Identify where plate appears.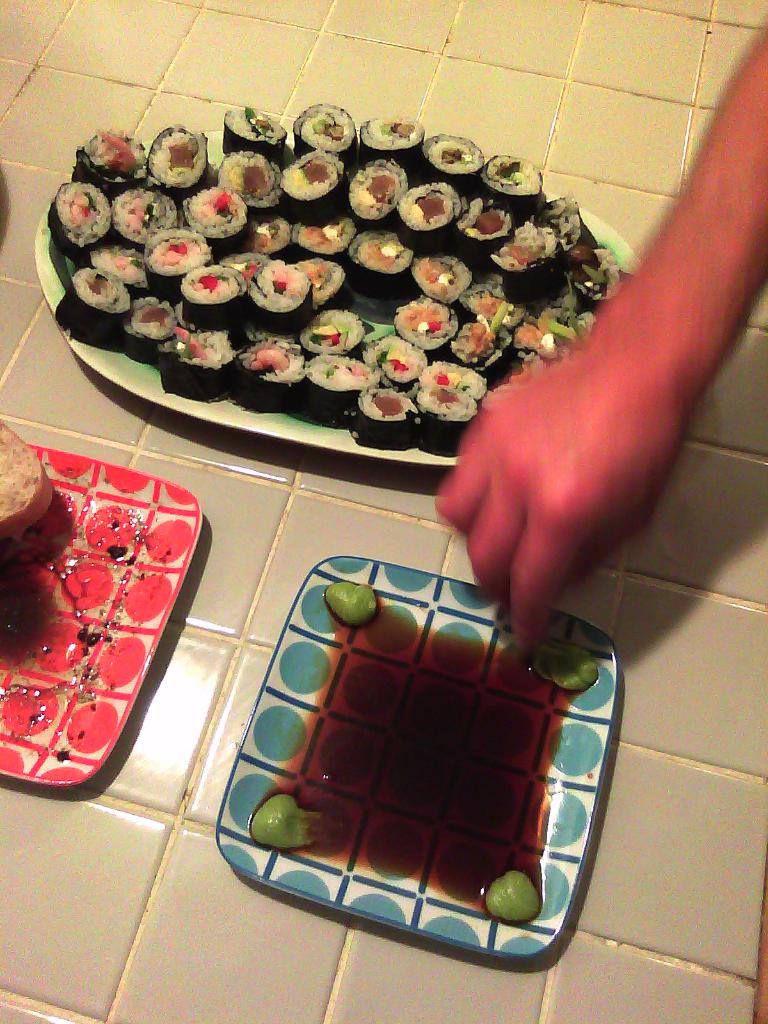
Appears at bbox(36, 131, 646, 472).
